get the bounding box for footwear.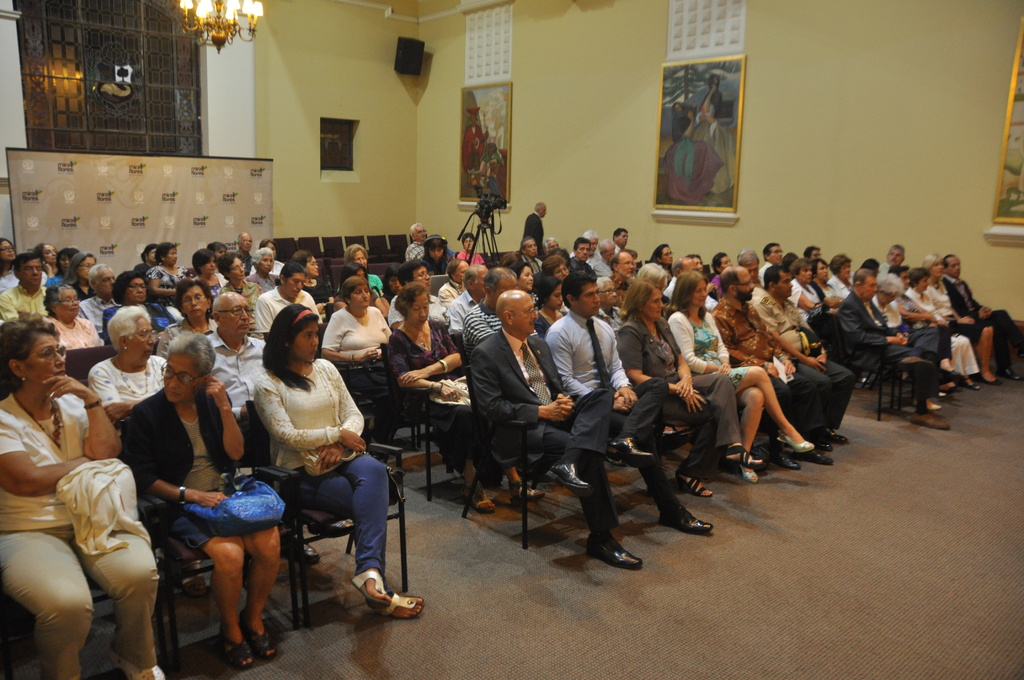
{"left": 776, "top": 436, "right": 812, "bottom": 454}.
